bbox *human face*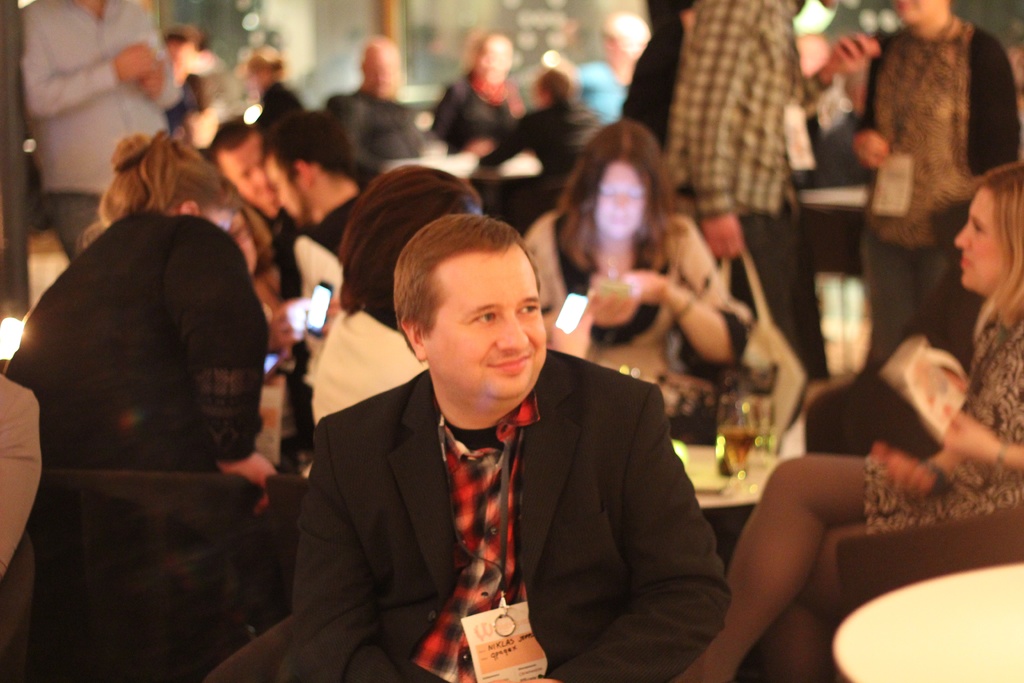
detection(954, 188, 990, 292)
